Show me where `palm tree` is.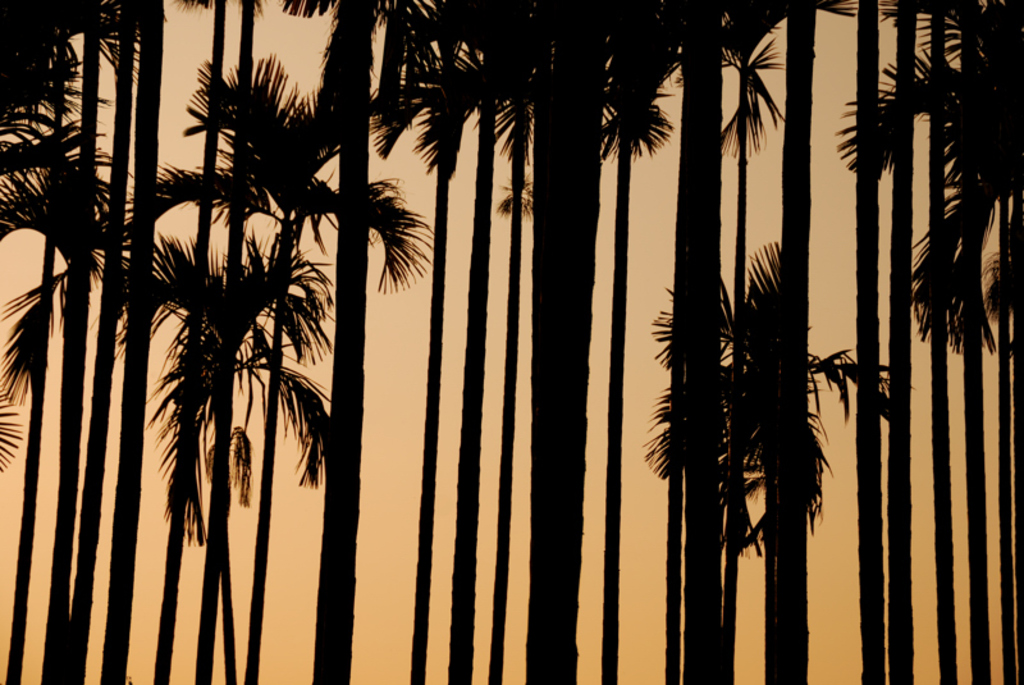
`palm tree` is at 142,49,438,684.
